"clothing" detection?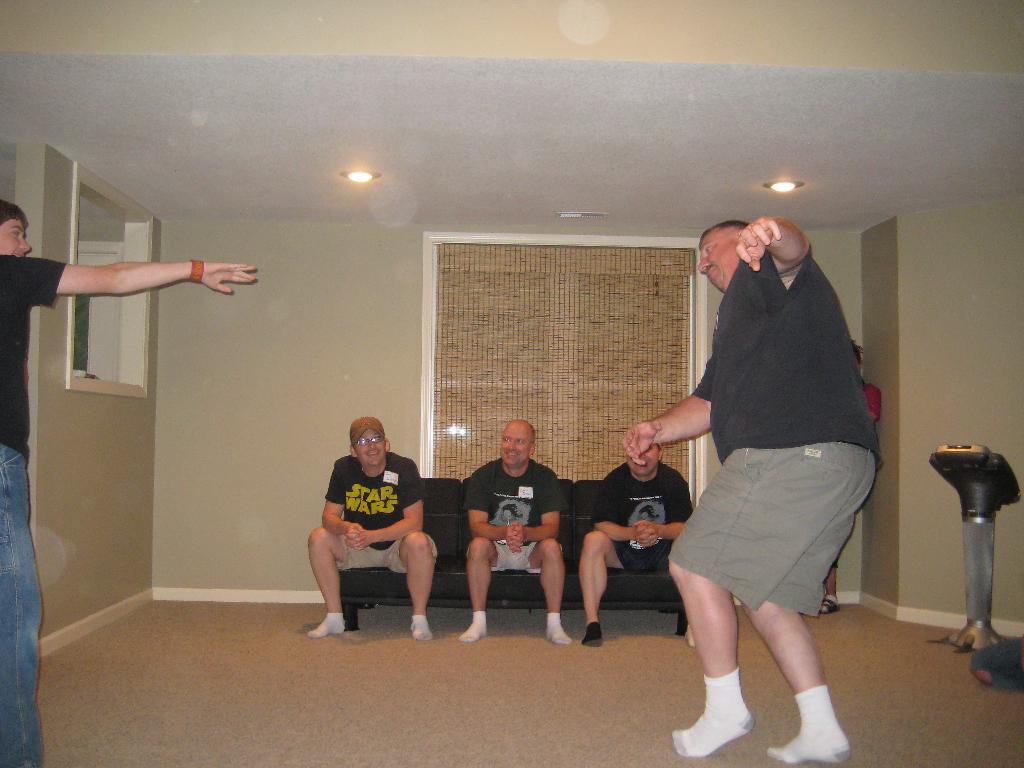
bbox=(662, 209, 868, 654)
